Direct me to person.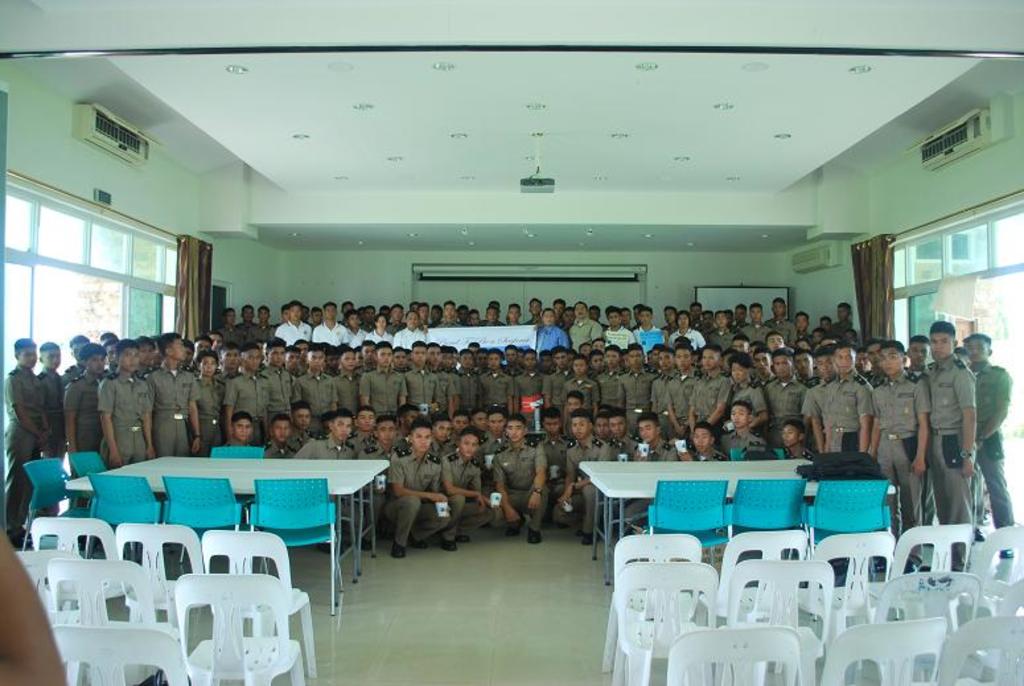
Direction: {"x1": 670, "y1": 311, "x2": 699, "y2": 342}.
